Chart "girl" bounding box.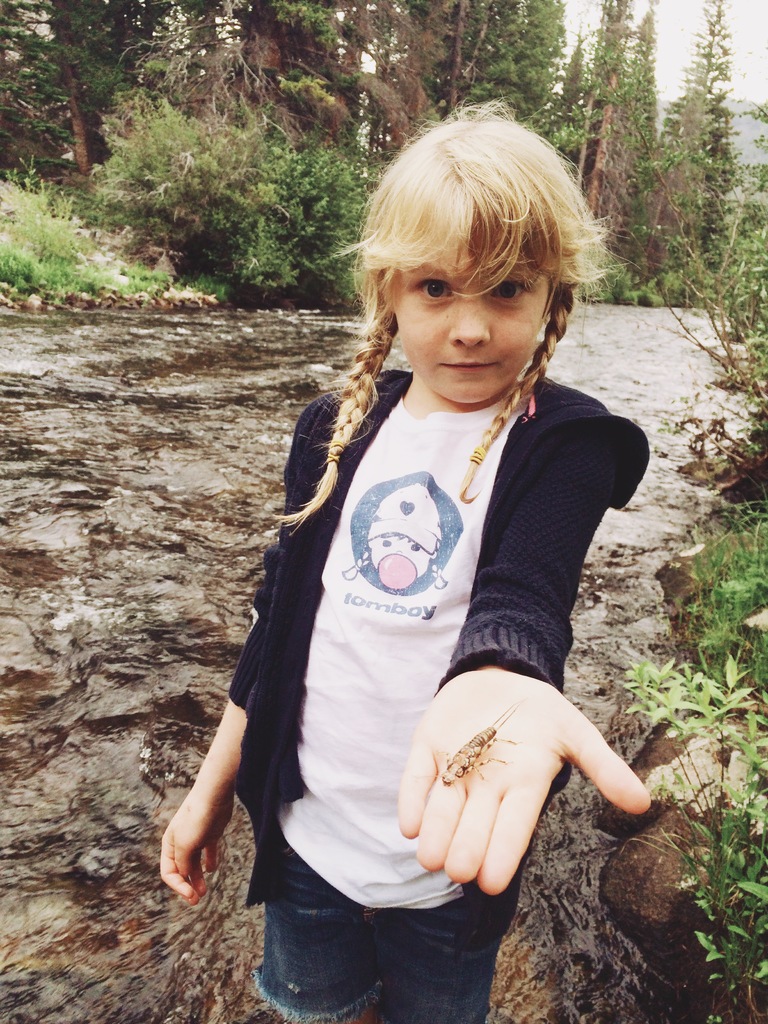
Charted: x1=164, y1=94, x2=647, y2=1020.
